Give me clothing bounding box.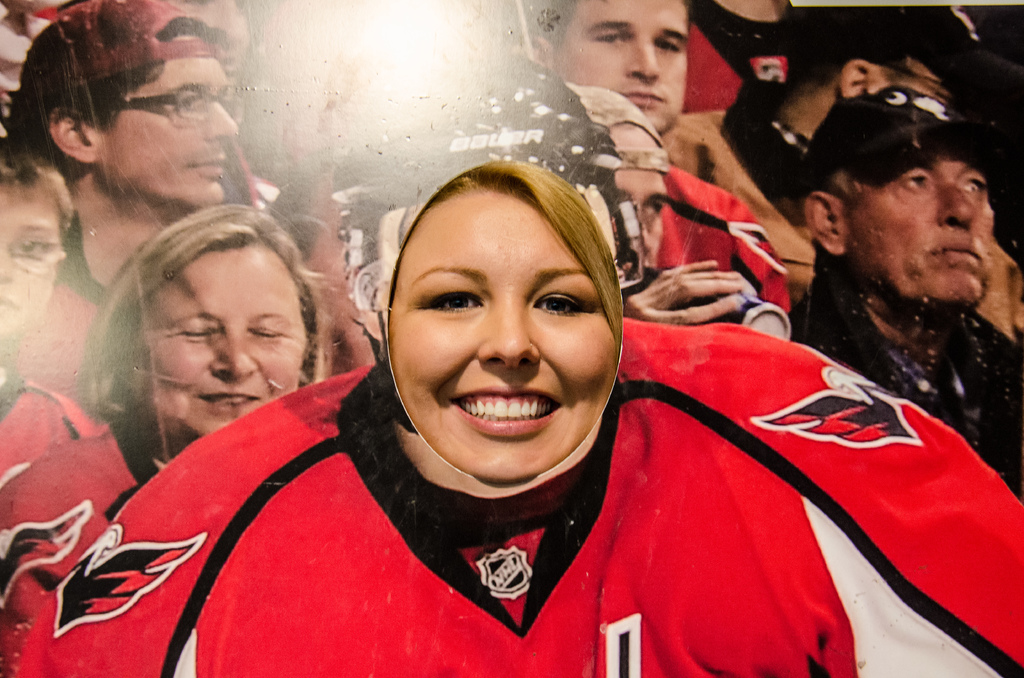
{"left": 0, "top": 348, "right": 182, "bottom": 677}.
